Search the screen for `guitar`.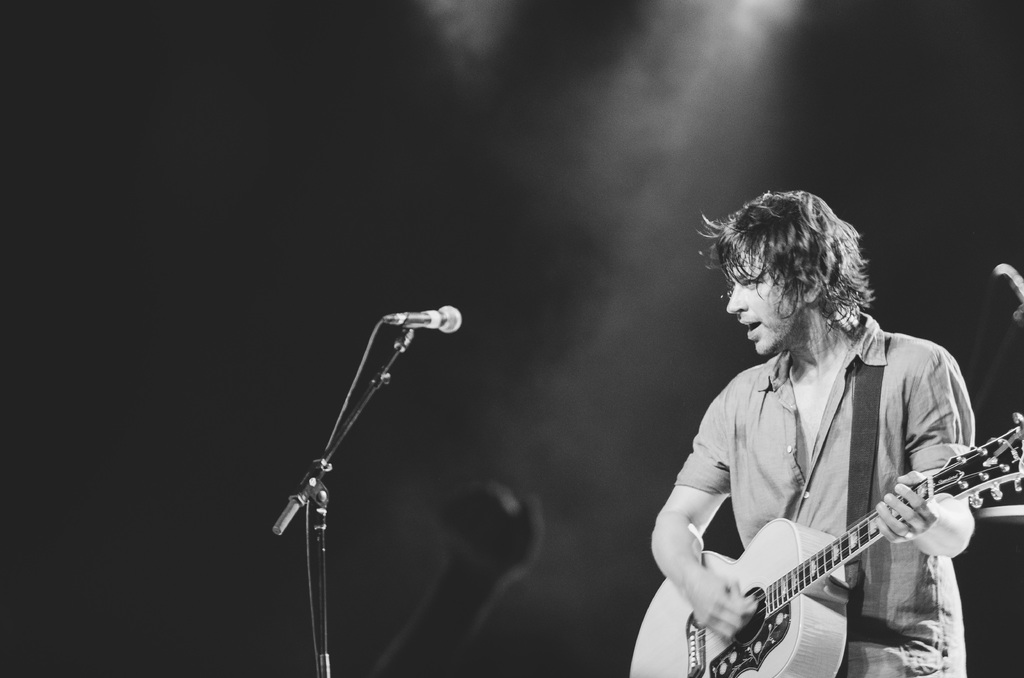
Found at box(625, 411, 1023, 677).
